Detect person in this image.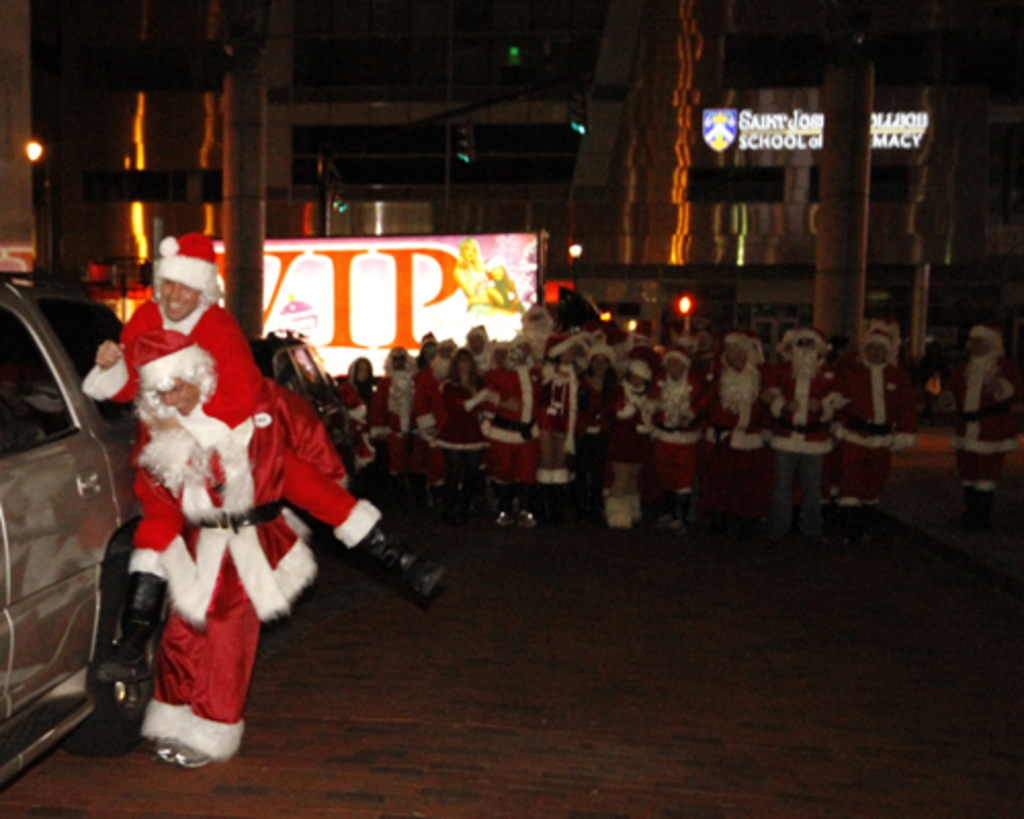
Detection: 762/321/856/500.
